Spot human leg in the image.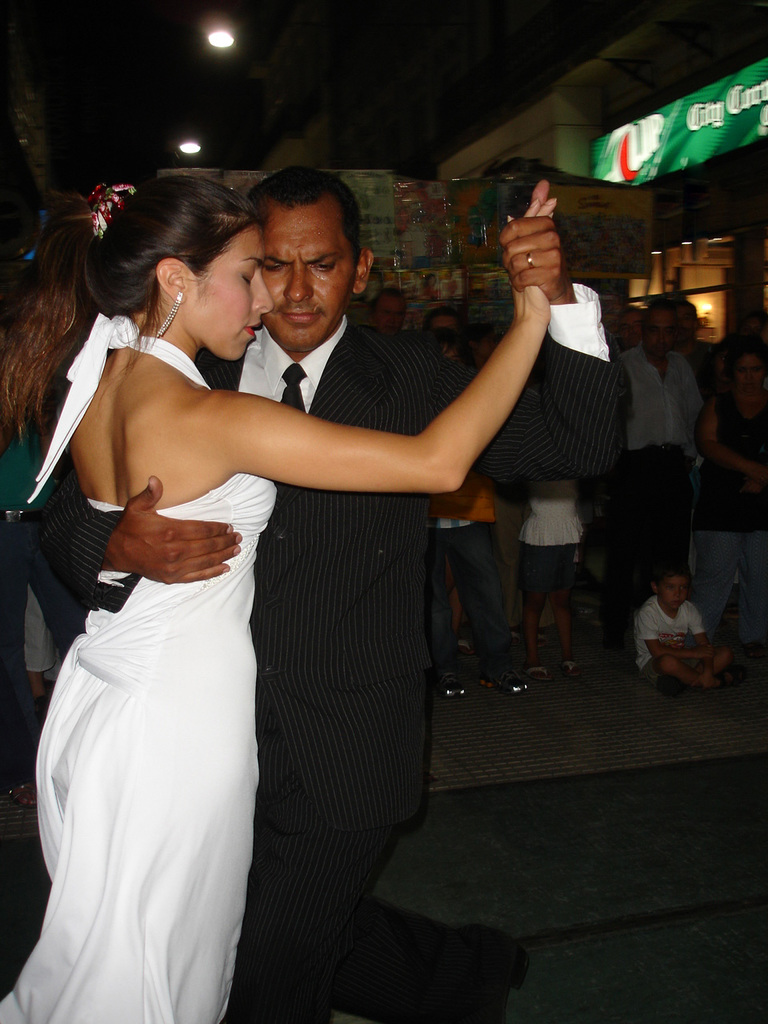
human leg found at (550,515,586,680).
